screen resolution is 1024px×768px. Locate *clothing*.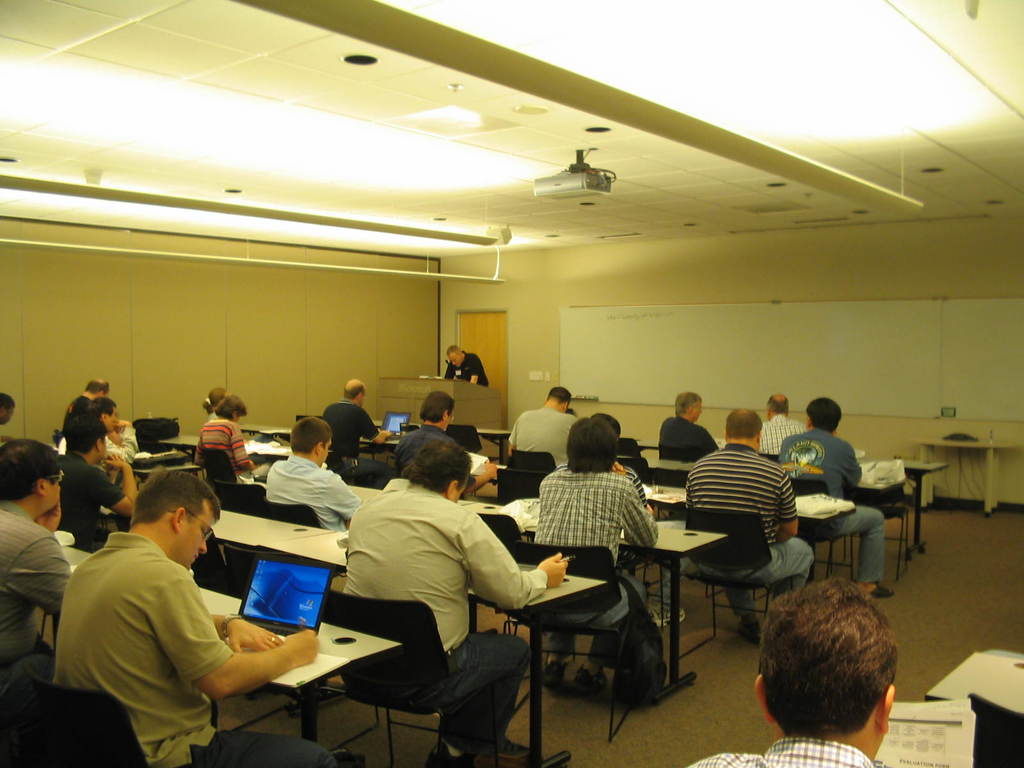
262,456,368,534.
